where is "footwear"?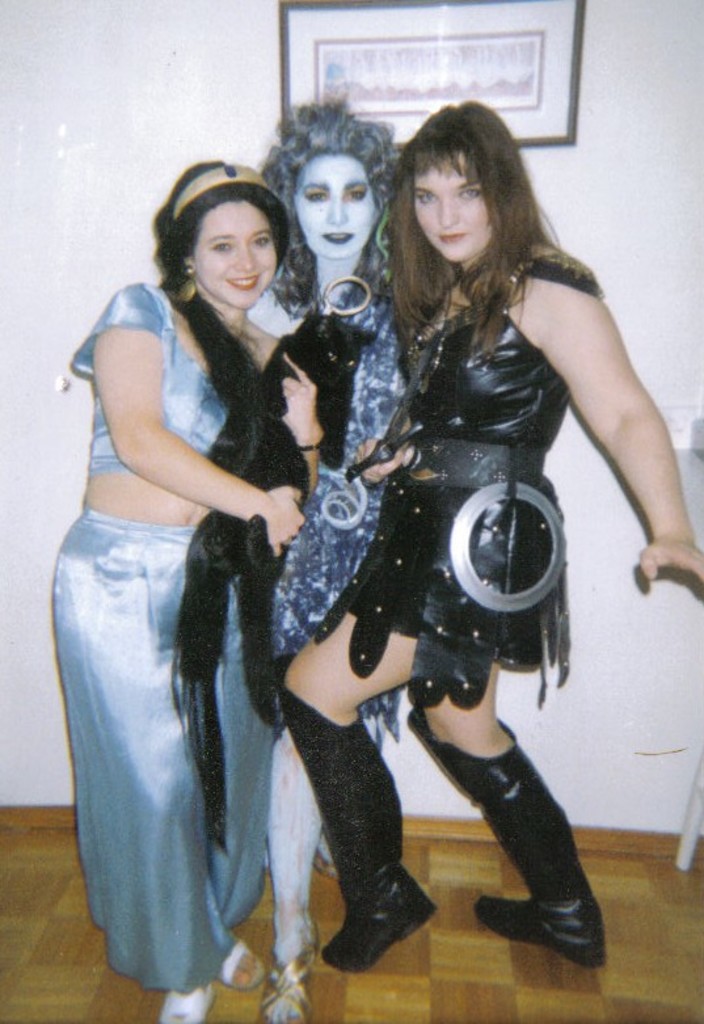
[222,939,258,993].
